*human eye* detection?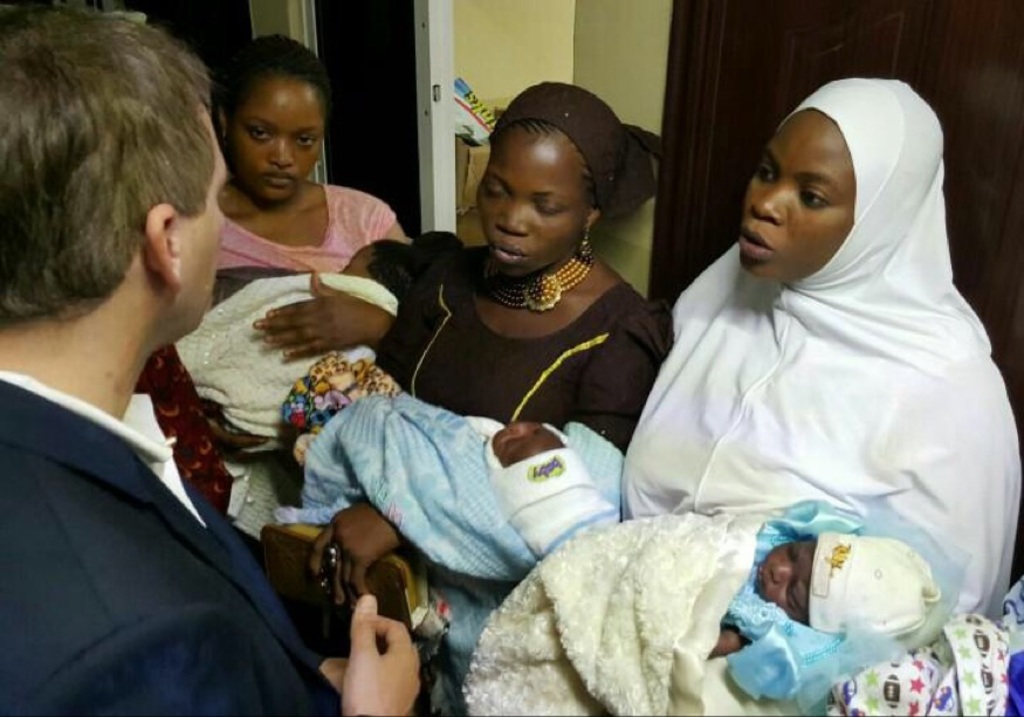
[481, 181, 508, 198]
